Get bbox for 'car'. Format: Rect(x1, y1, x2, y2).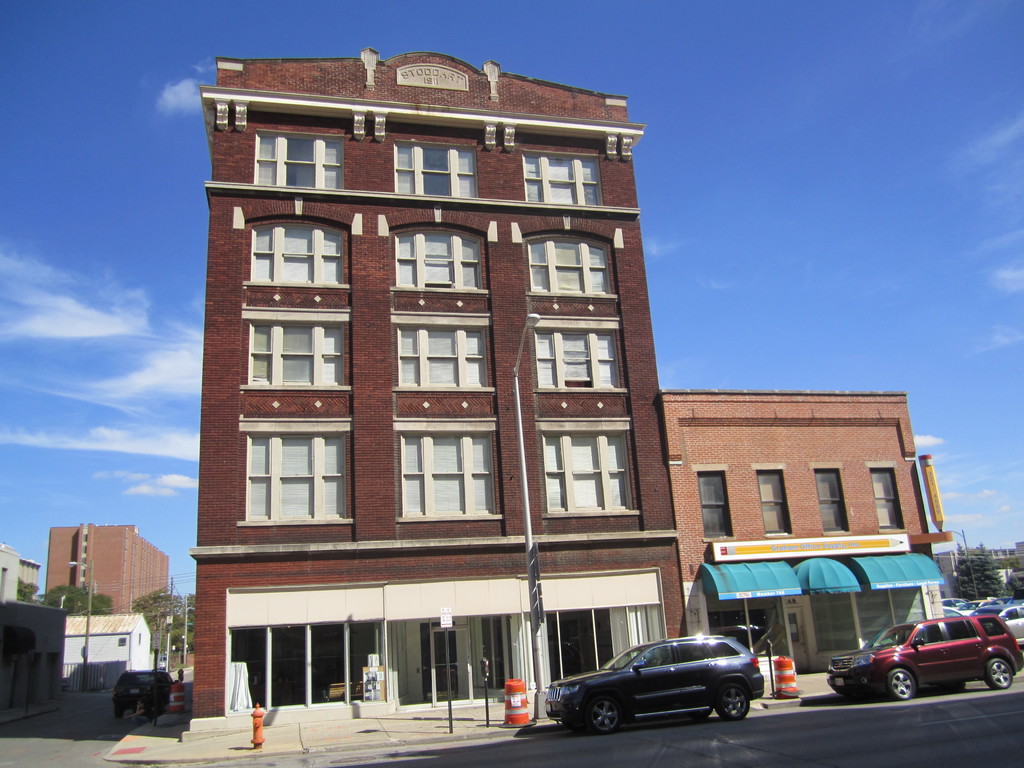
Rect(828, 614, 1023, 699).
